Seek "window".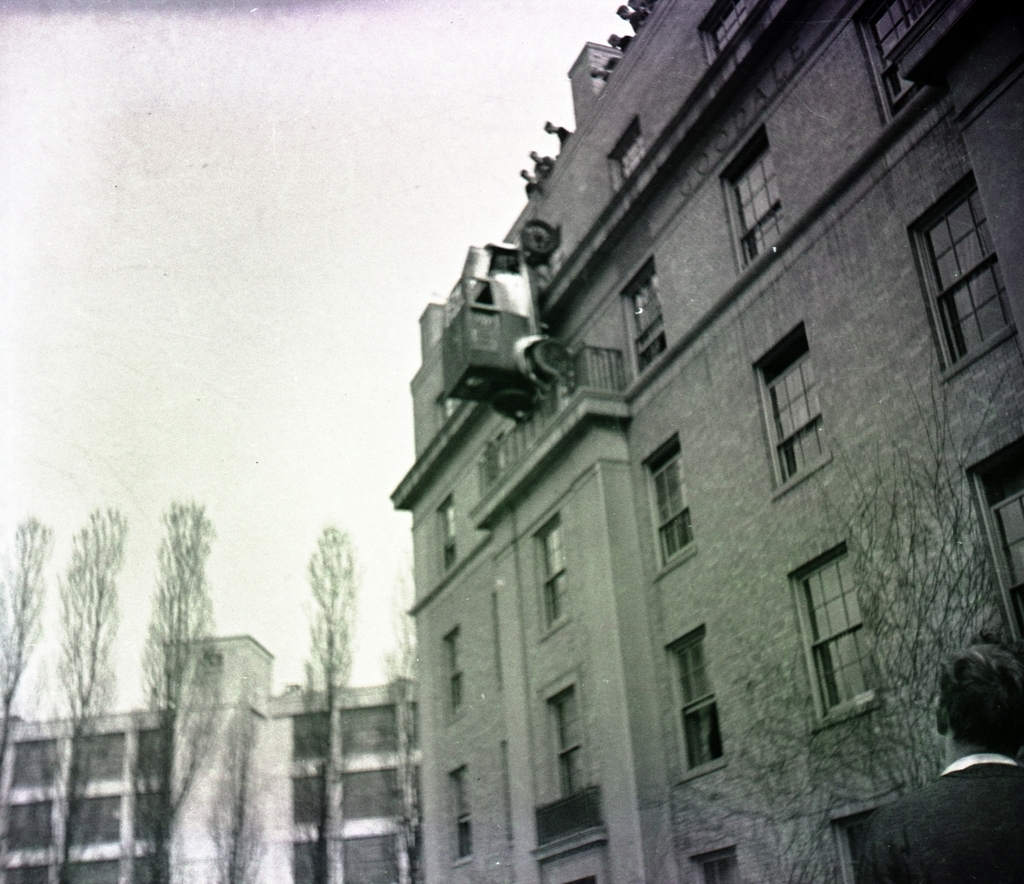
639,436,698,574.
